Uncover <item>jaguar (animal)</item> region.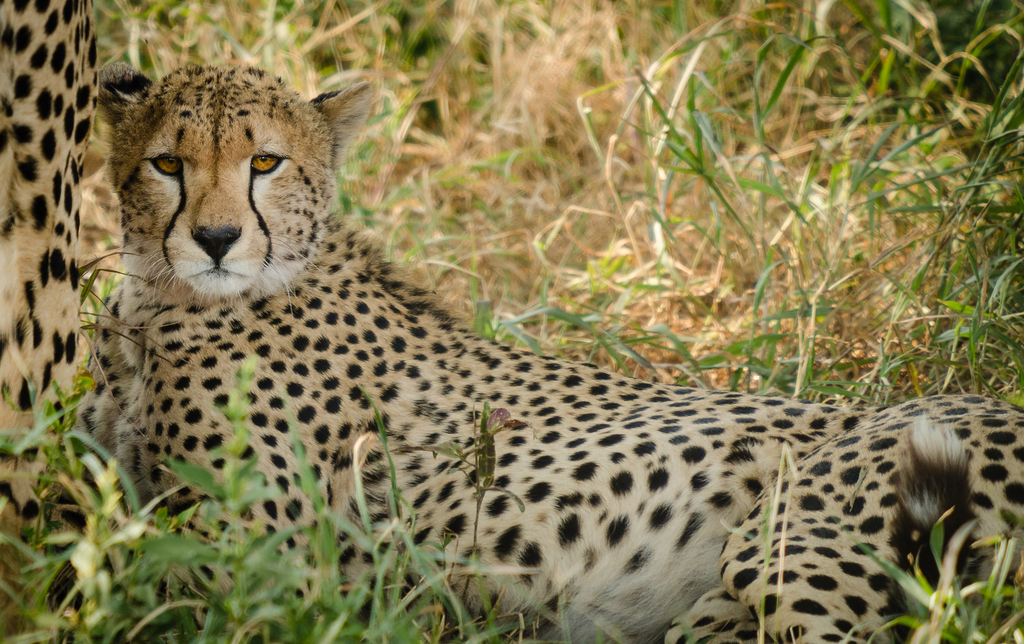
Uncovered: <region>58, 59, 1023, 643</region>.
